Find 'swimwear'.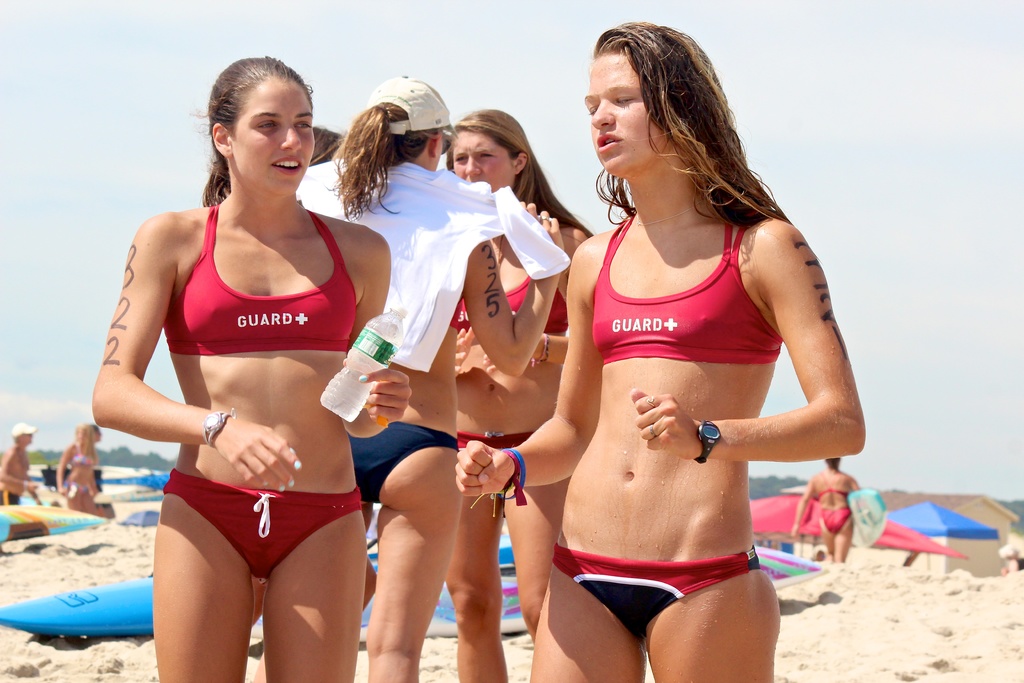
l=591, t=212, r=781, b=365.
